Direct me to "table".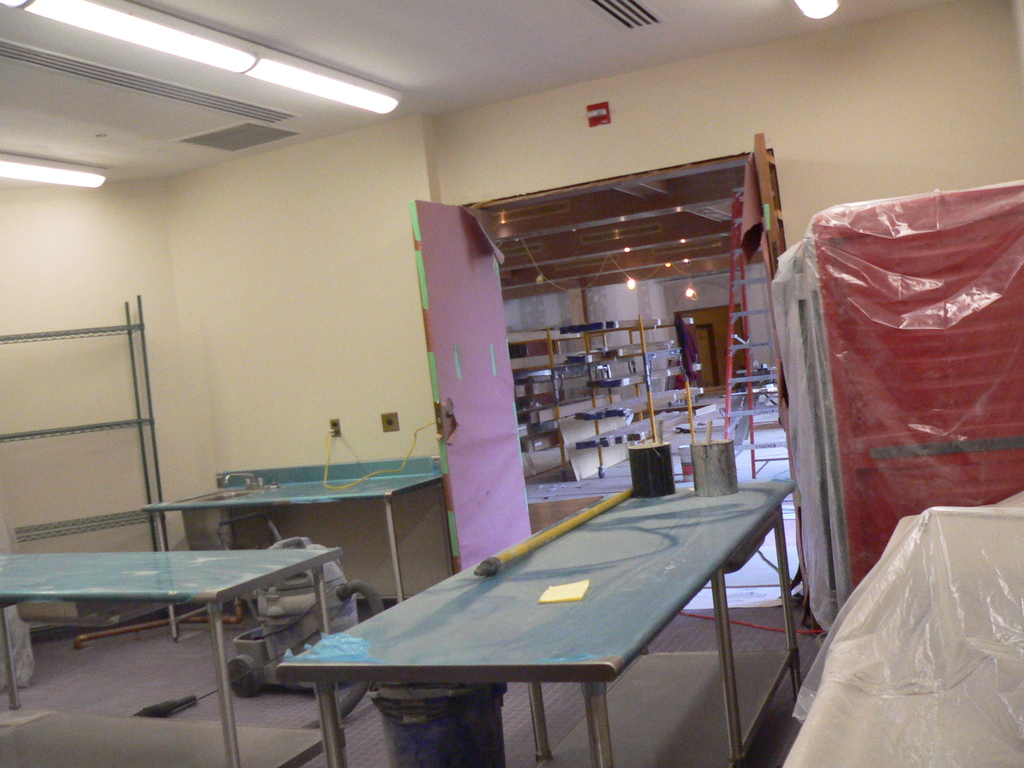
Direction: x1=0 y1=546 x2=348 y2=767.
